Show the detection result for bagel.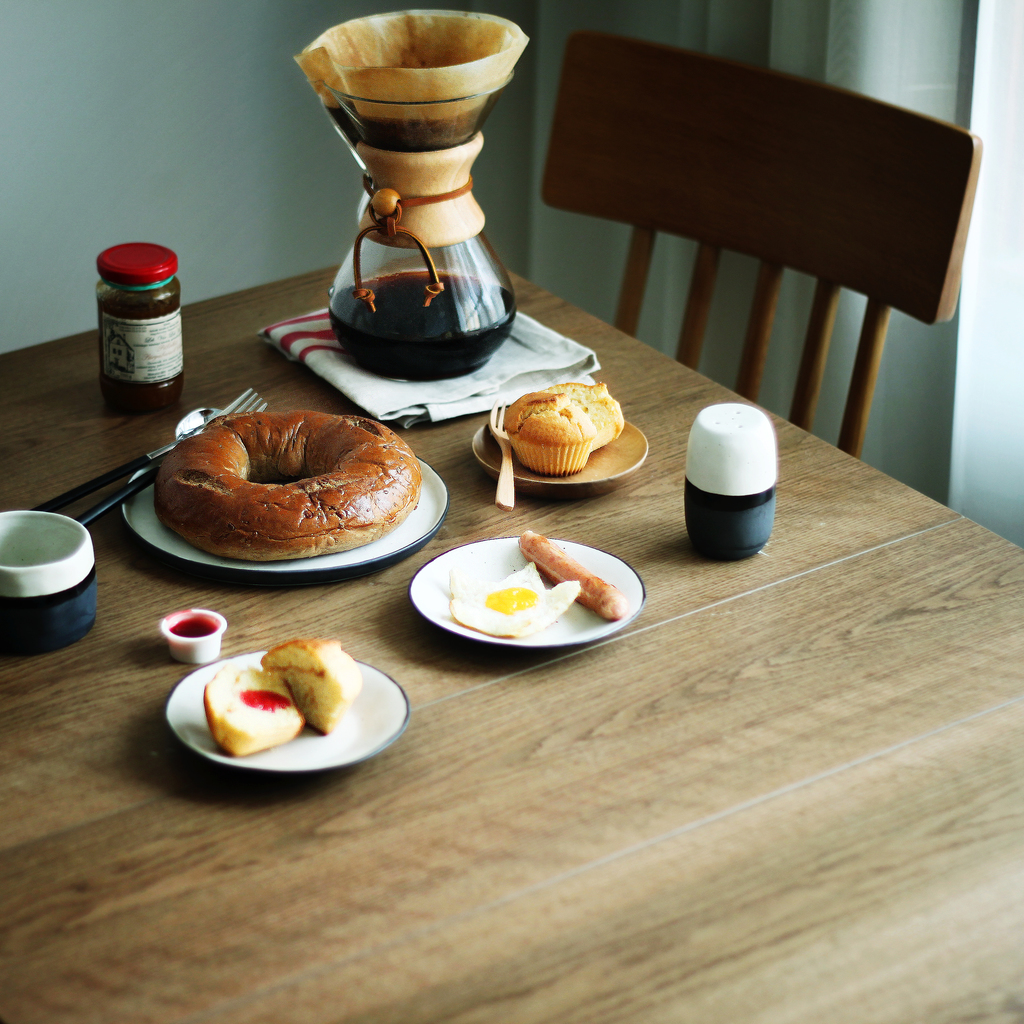
x1=155 y1=405 x2=424 y2=557.
